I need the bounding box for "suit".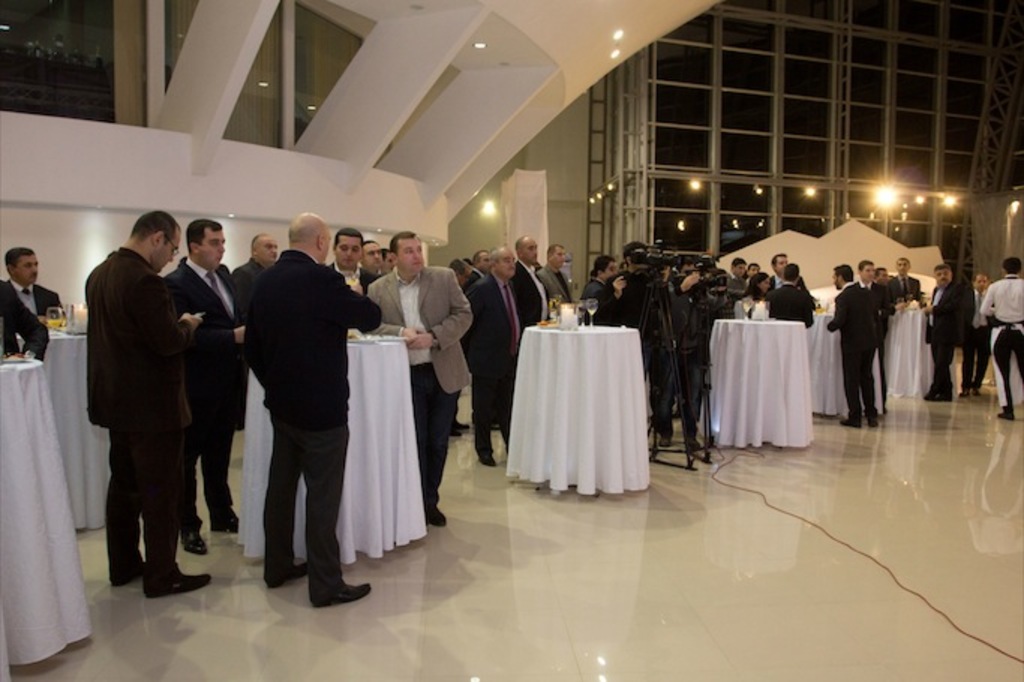
Here it is: Rect(766, 270, 789, 282).
